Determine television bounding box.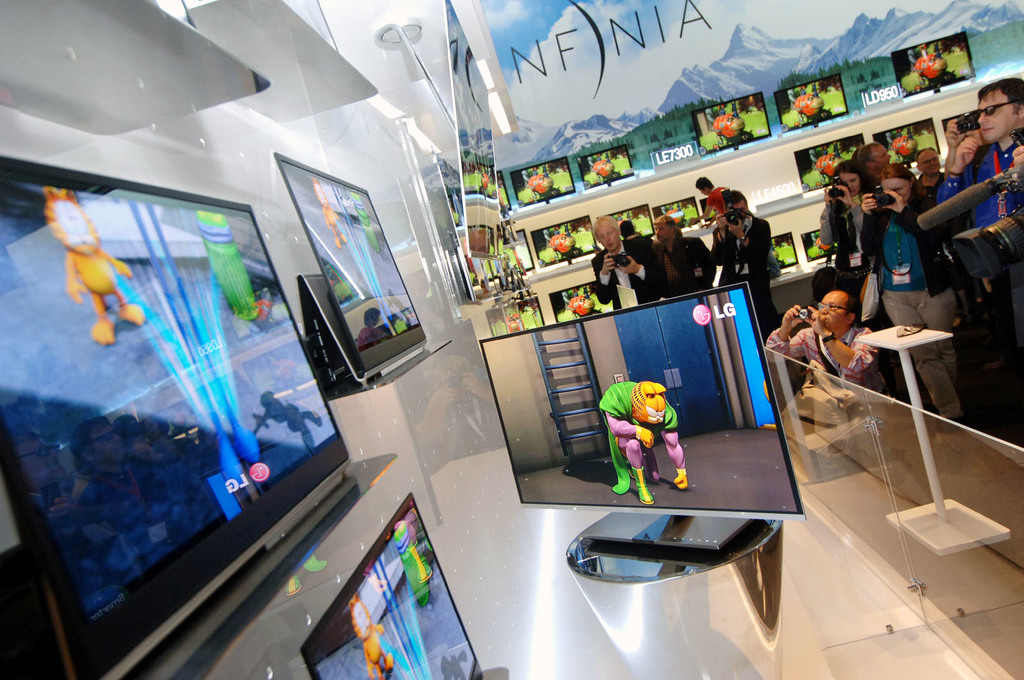
Determined: region(655, 194, 701, 228).
